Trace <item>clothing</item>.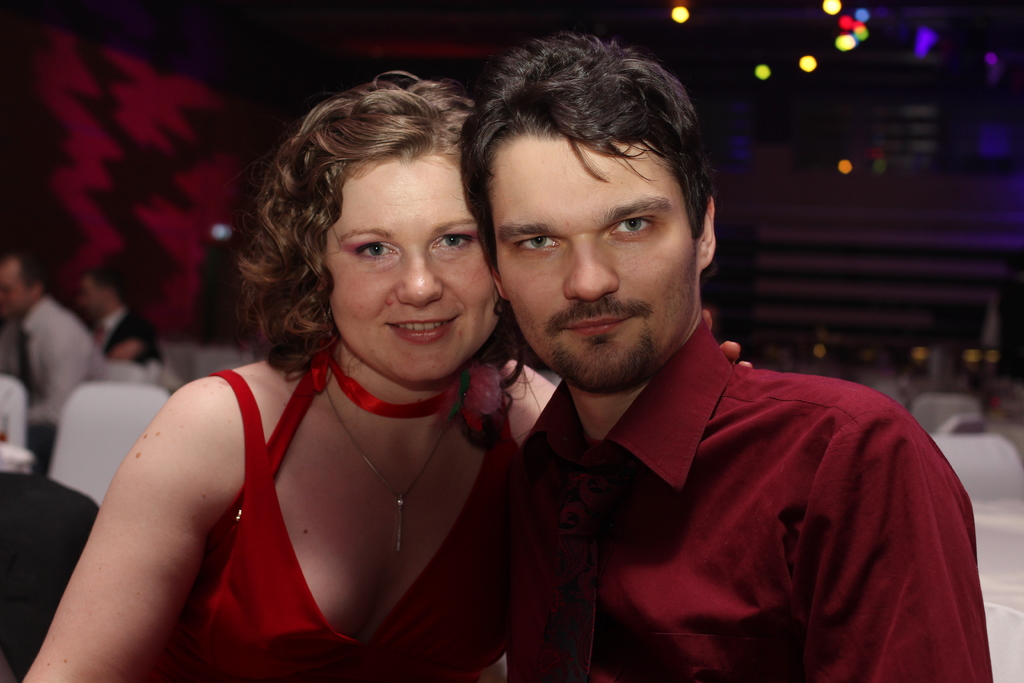
Traced to 95, 303, 168, 367.
